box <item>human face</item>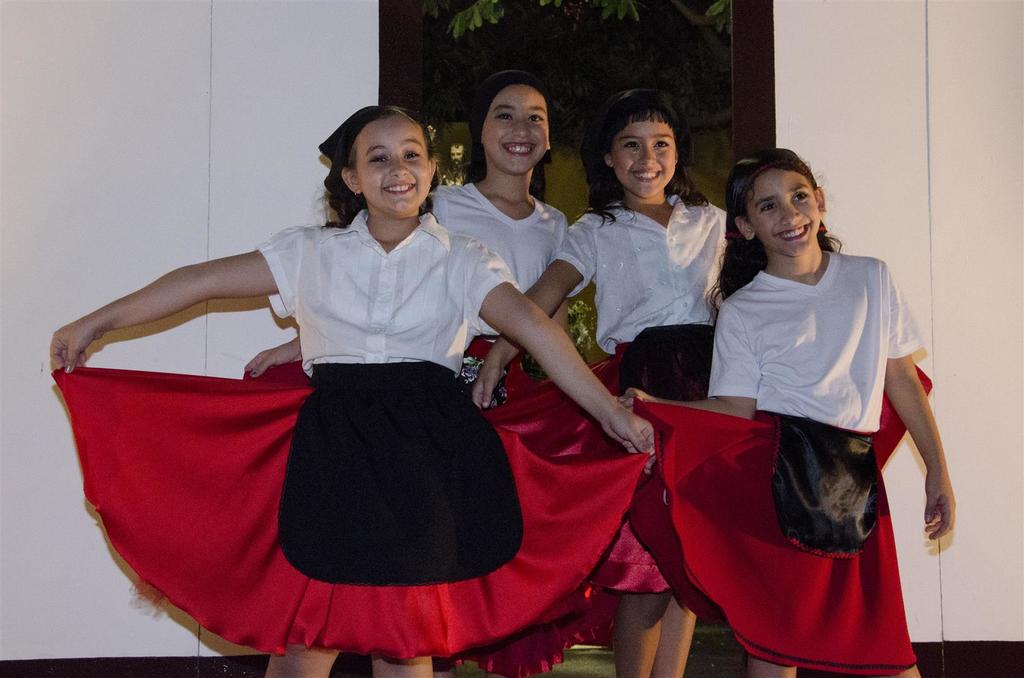
(354,118,426,216)
